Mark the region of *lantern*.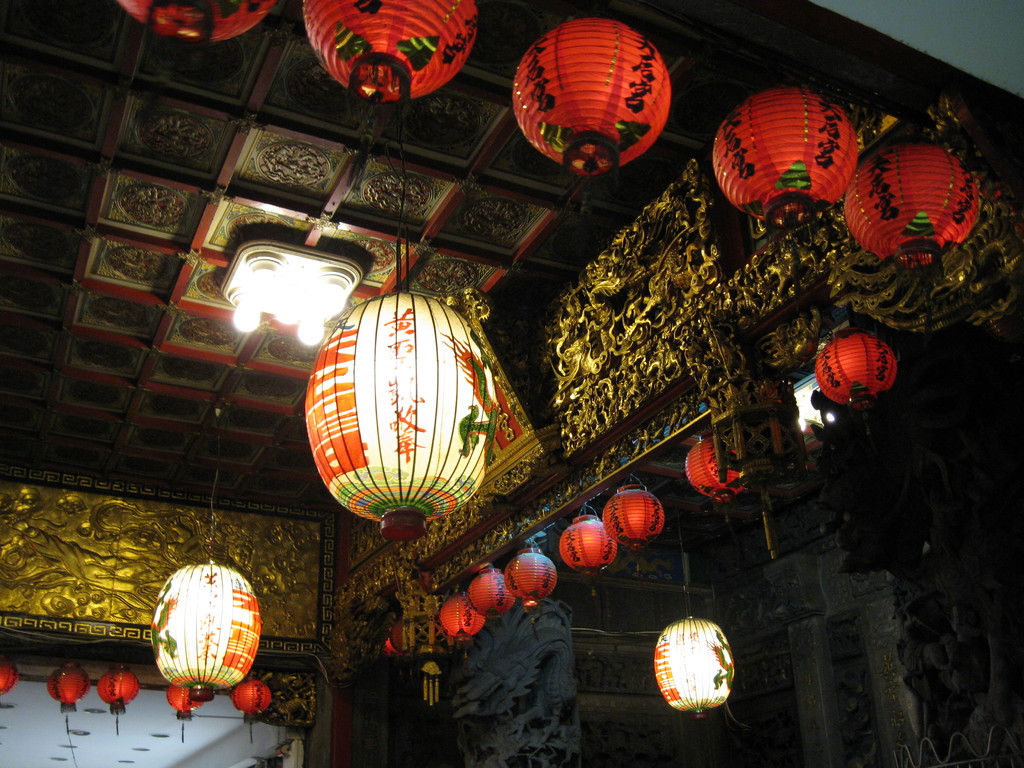
Region: (x1=714, y1=85, x2=860, y2=237).
